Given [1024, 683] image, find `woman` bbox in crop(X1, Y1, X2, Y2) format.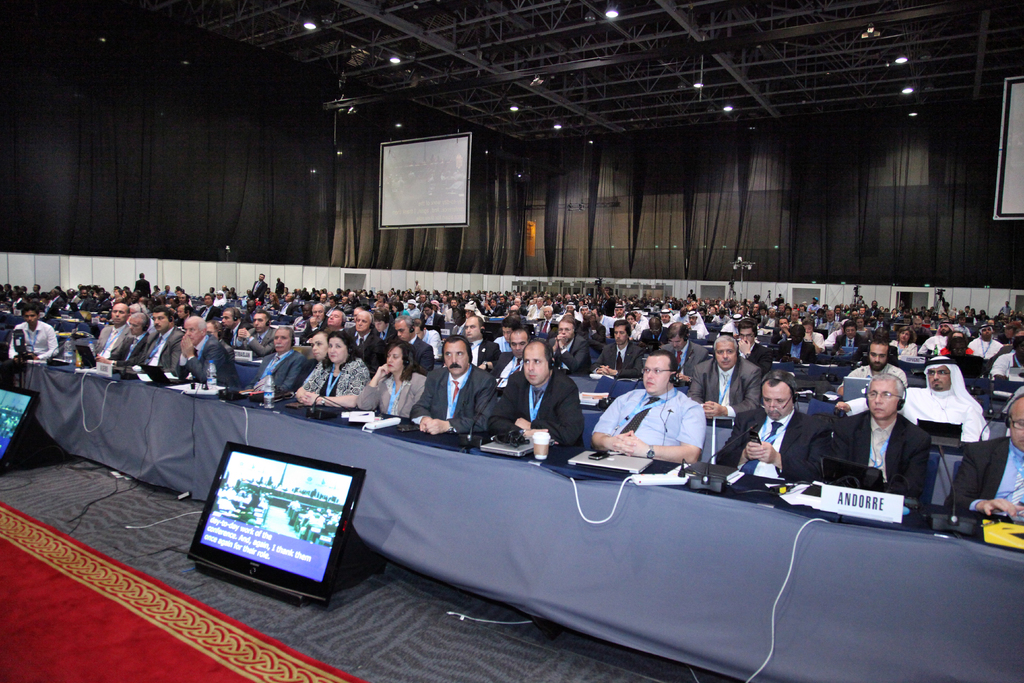
crop(889, 327, 918, 358).
